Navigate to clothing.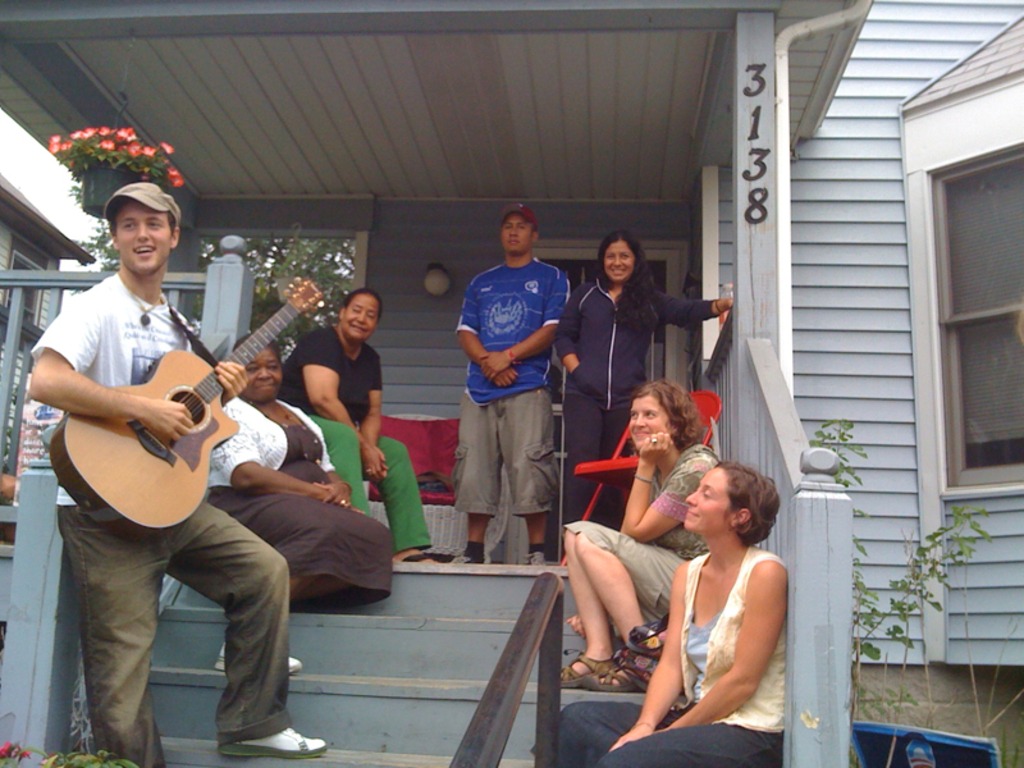
Navigation target: <bbox>274, 332, 434, 558</bbox>.
